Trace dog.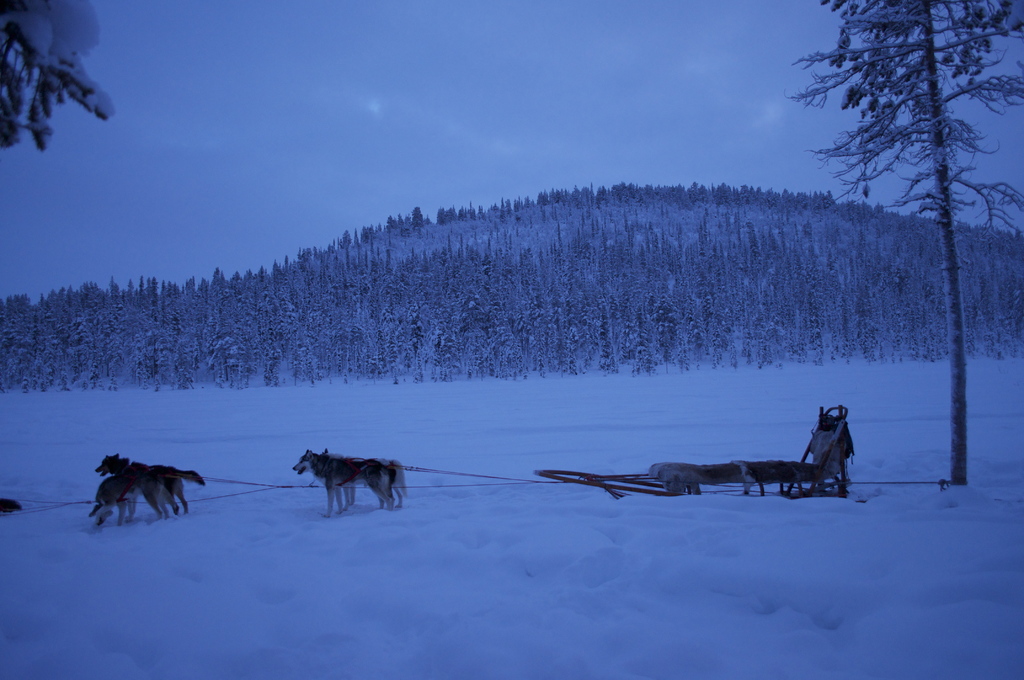
Traced to <box>96,453,191,517</box>.
